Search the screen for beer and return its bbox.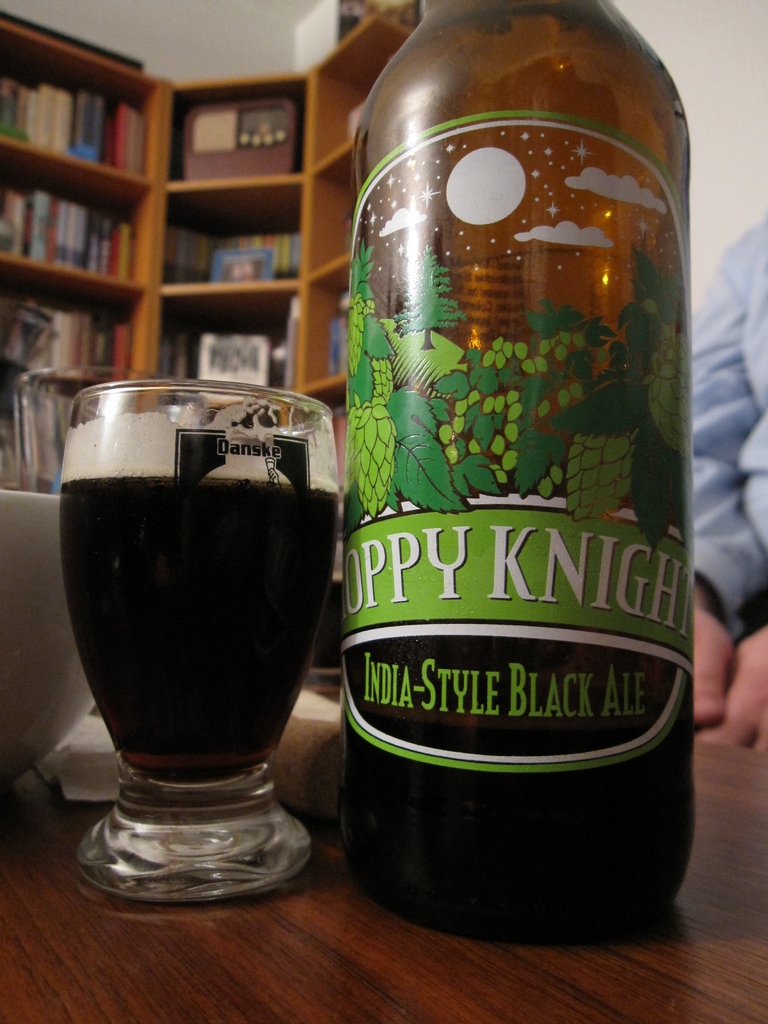
Found: (x1=38, y1=363, x2=325, y2=918).
